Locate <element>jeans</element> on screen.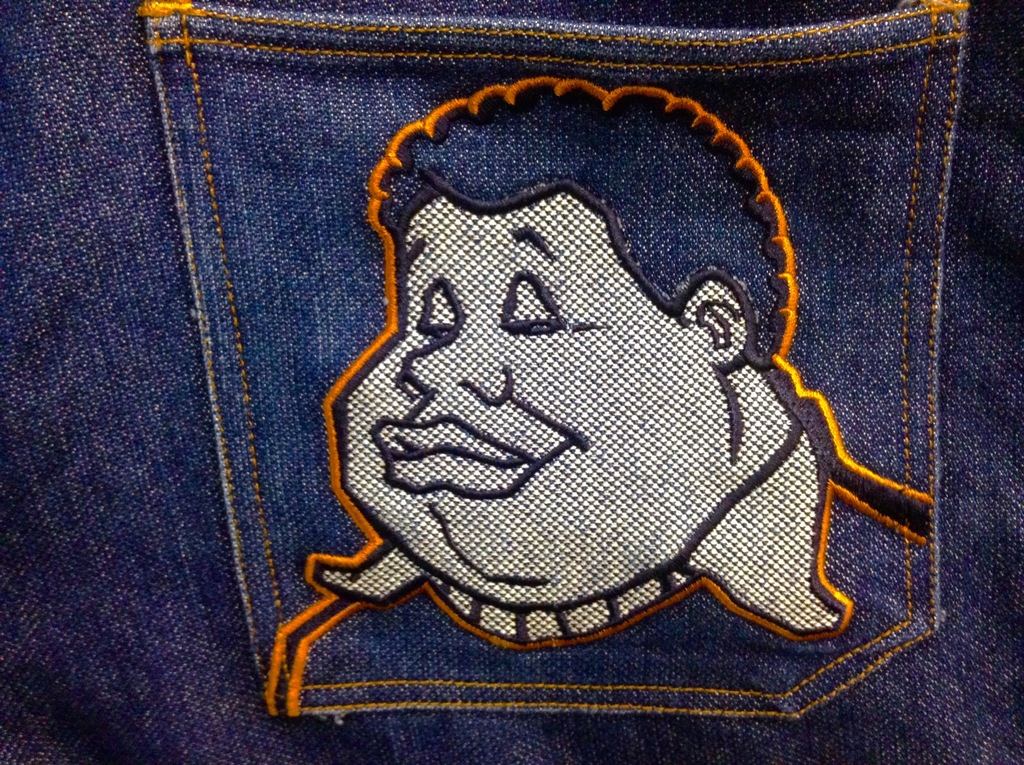
On screen at crop(0, 0, 1023, 764).
